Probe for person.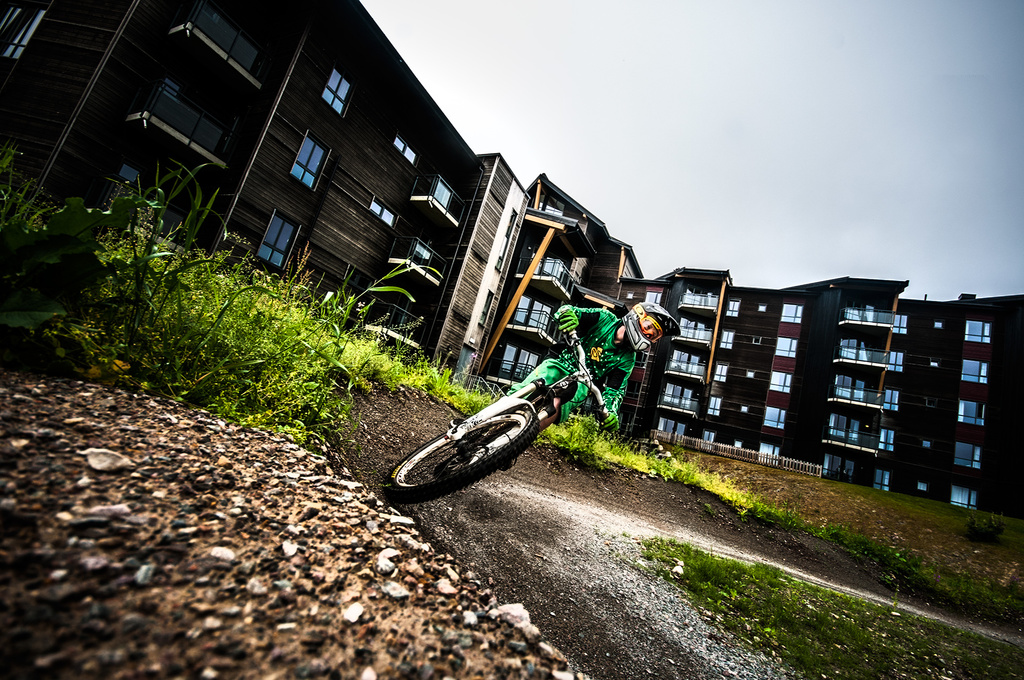
Probe result: [left=506, top=301, right=681, bottom=433].
